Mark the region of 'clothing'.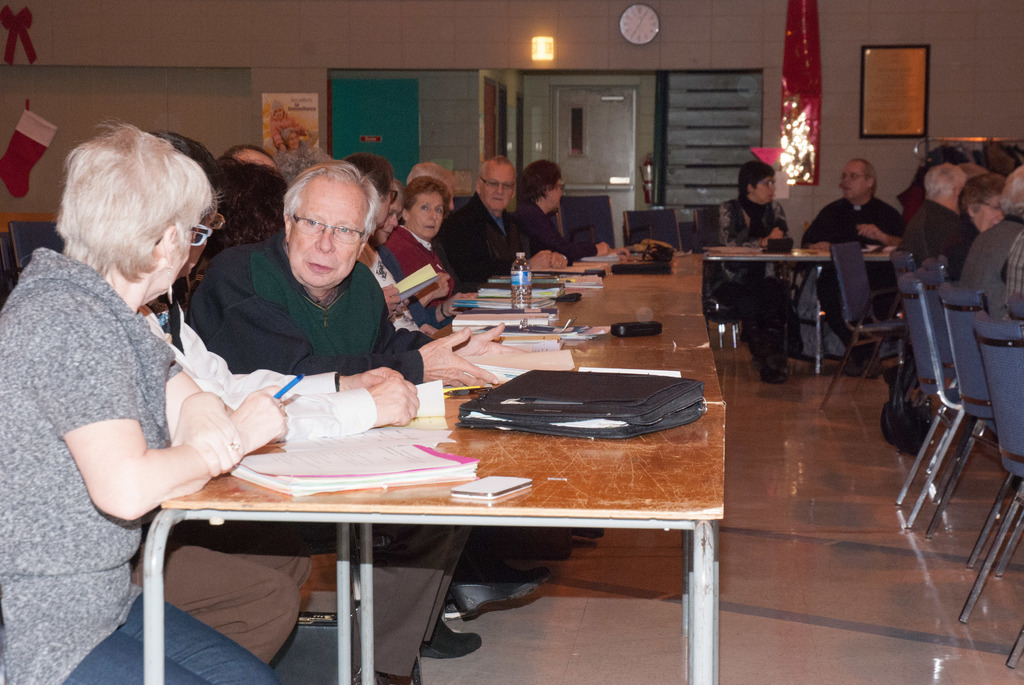
Region: box(710, 191, 788, 367).
